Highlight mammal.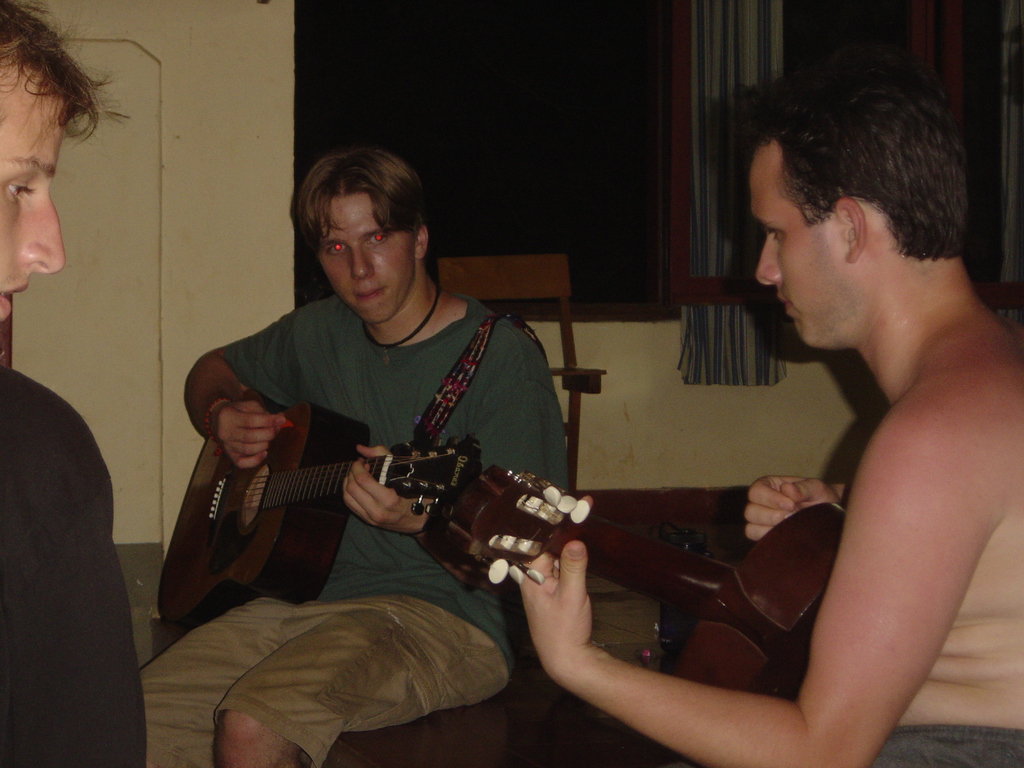
Highlighted region: 0 0 155 767.
